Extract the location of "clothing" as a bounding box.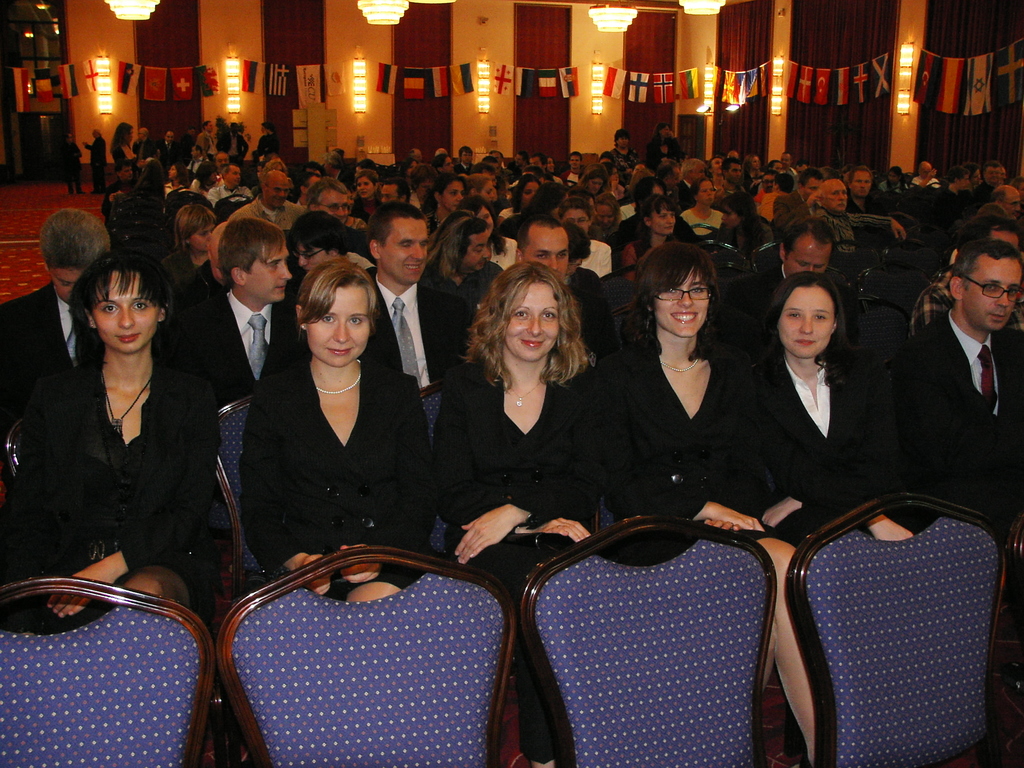
locate(445, 378, 623, 593).
